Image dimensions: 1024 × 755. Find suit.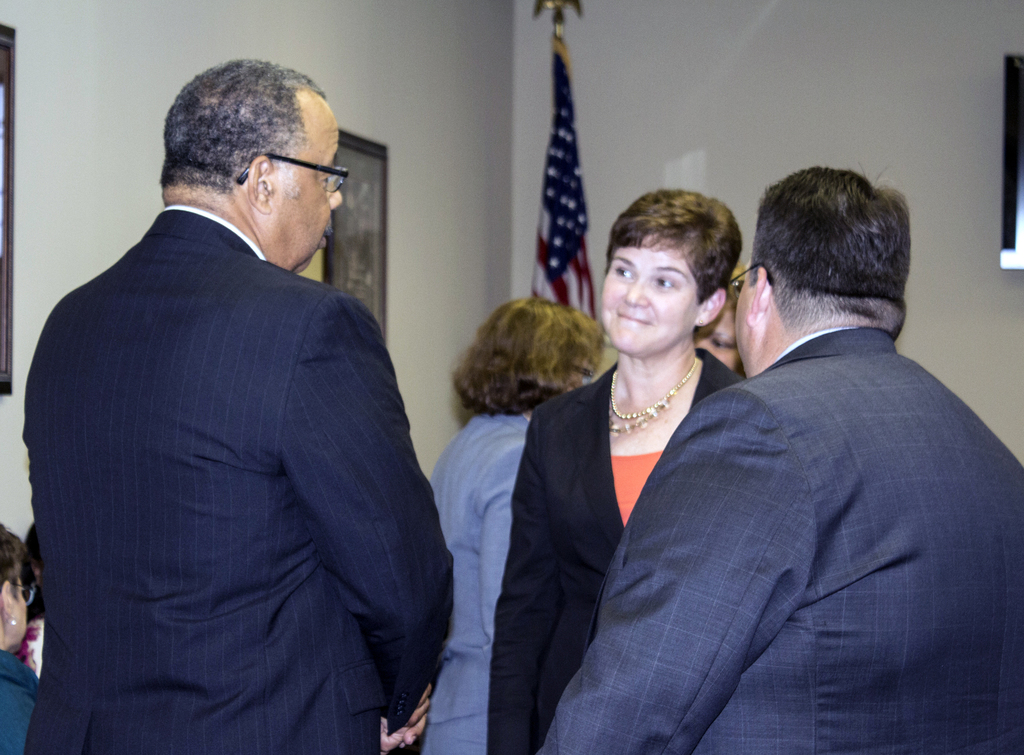
(left=25, top=88, right=451, bottom=743).
